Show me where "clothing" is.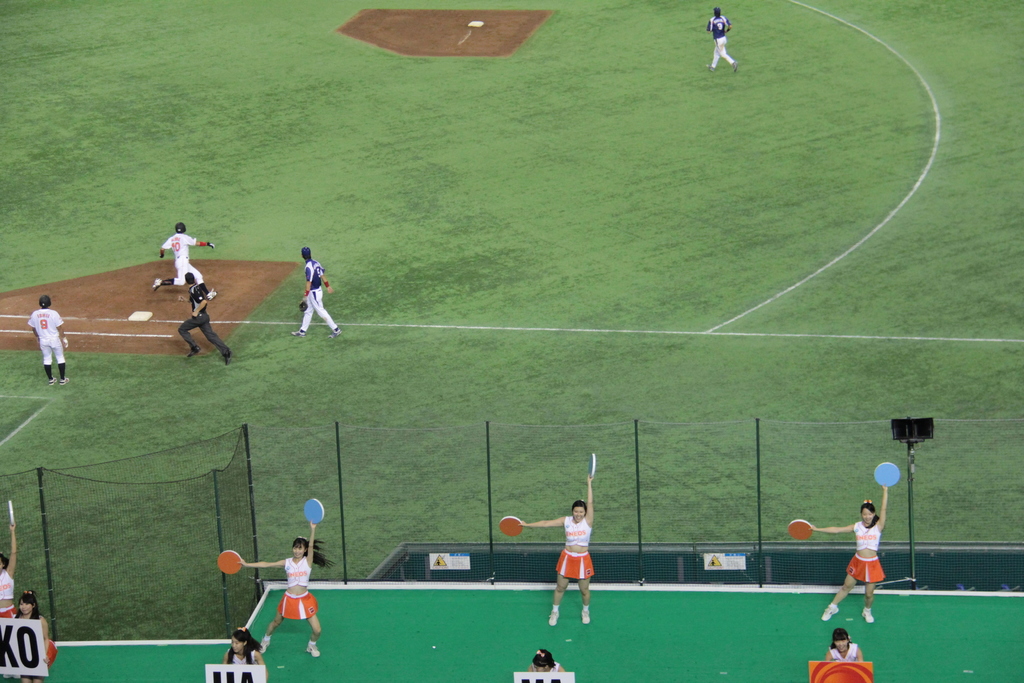
"clothing" is at 857,519,879,552.
